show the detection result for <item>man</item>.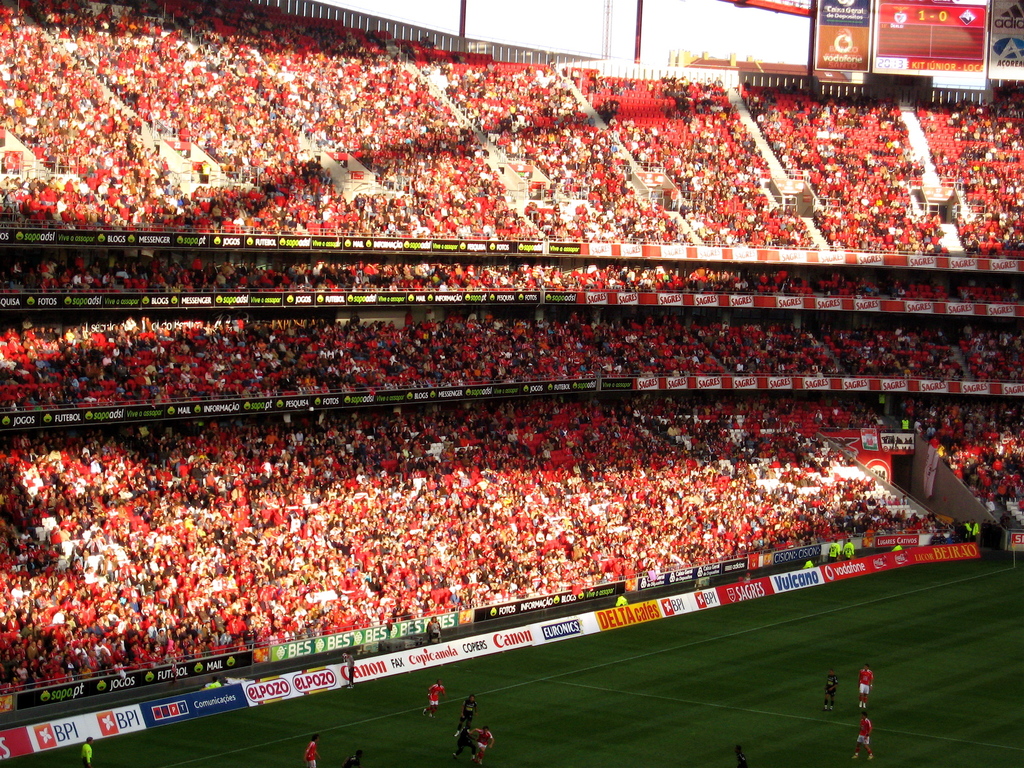
853:712:878:760.
